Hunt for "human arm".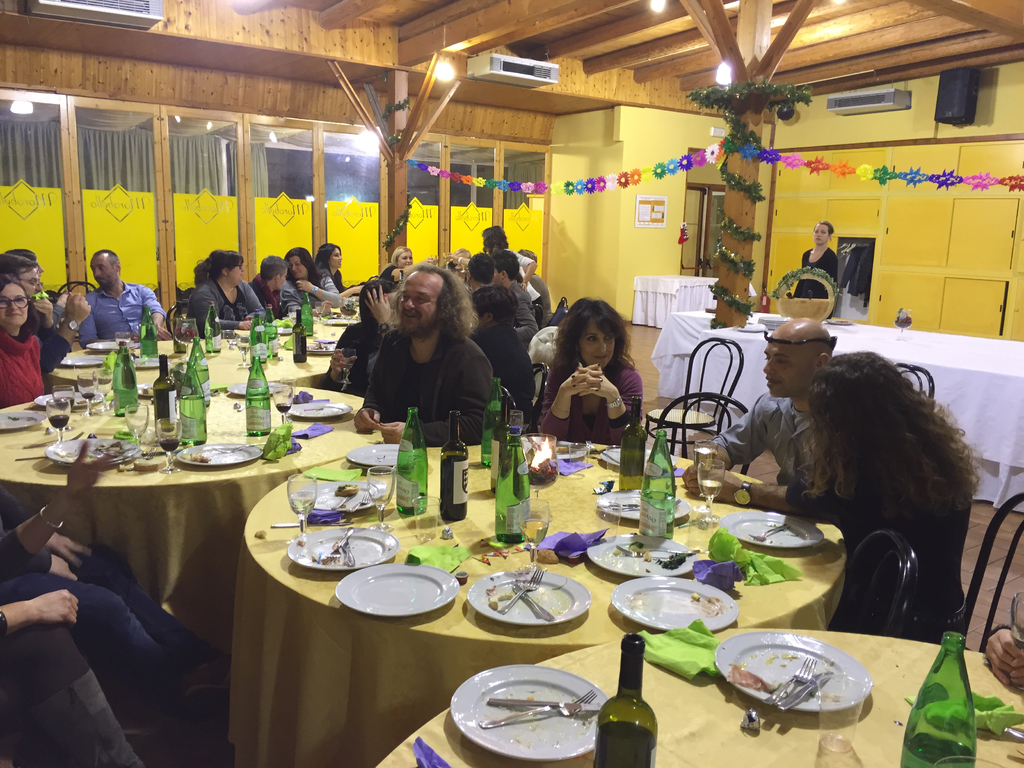
Hunted down at {"x1": 34, "y1": 292, "x2": 57, "y2": 328}.
